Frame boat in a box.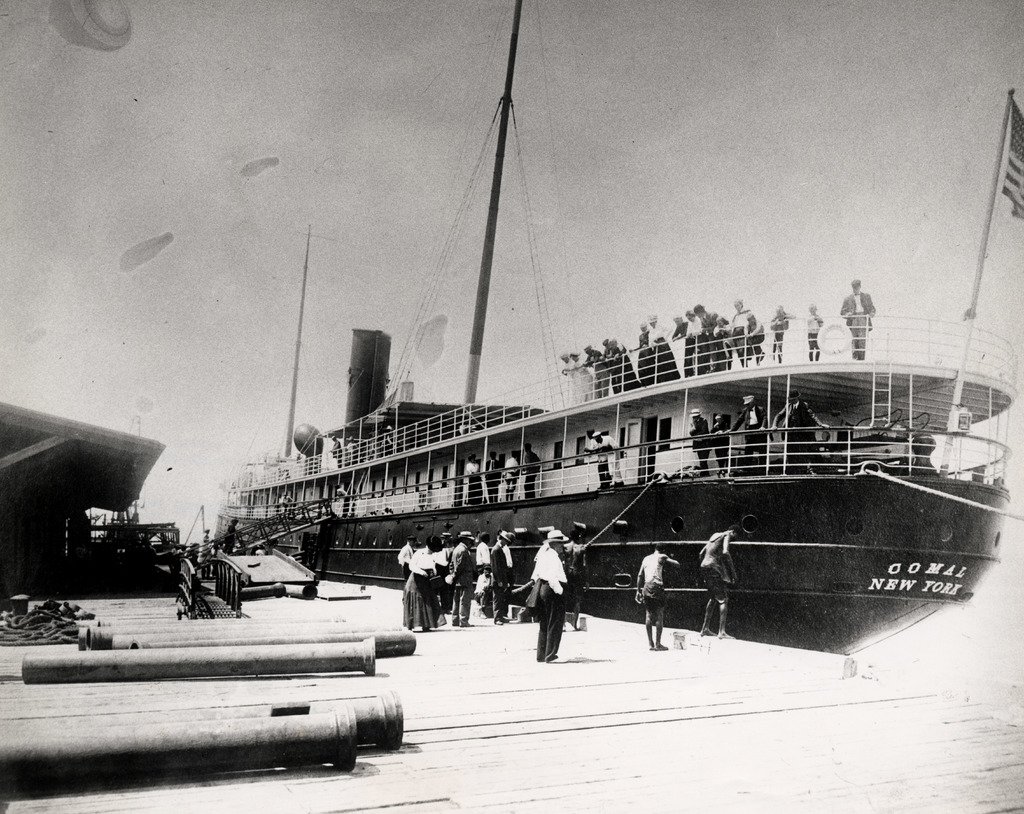
[x1=191, y1=99, x2=1018, y2=678].
